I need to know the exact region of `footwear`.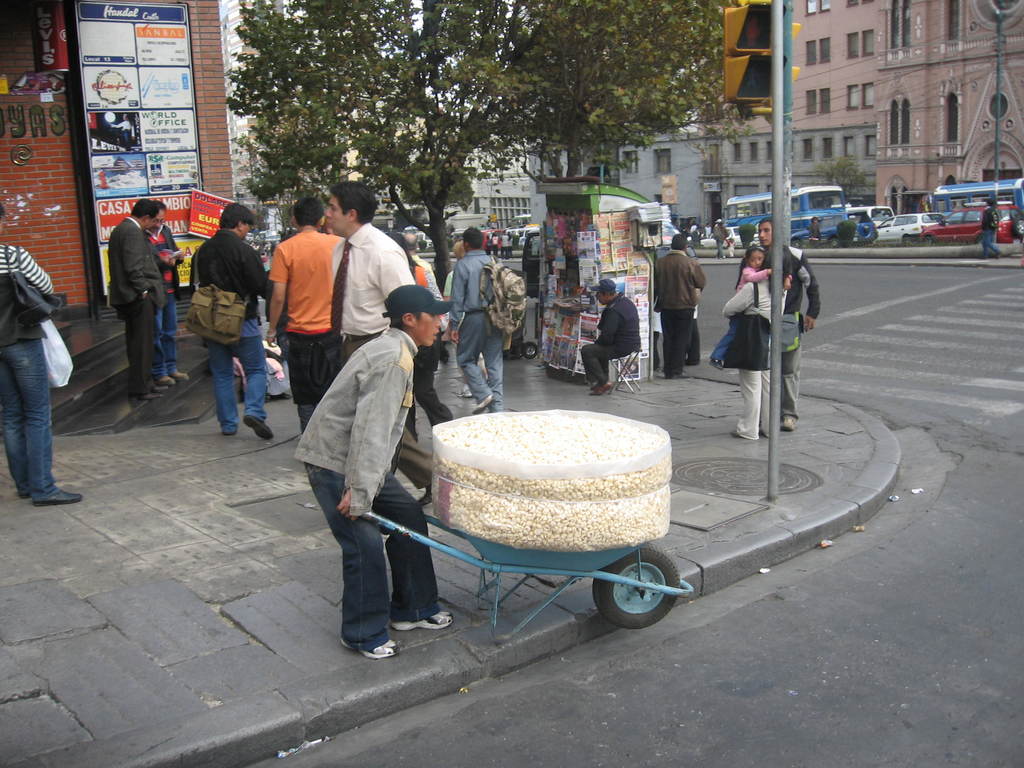
Region: pyautogui.locateOnScreen(460, 384, 475, 399).
